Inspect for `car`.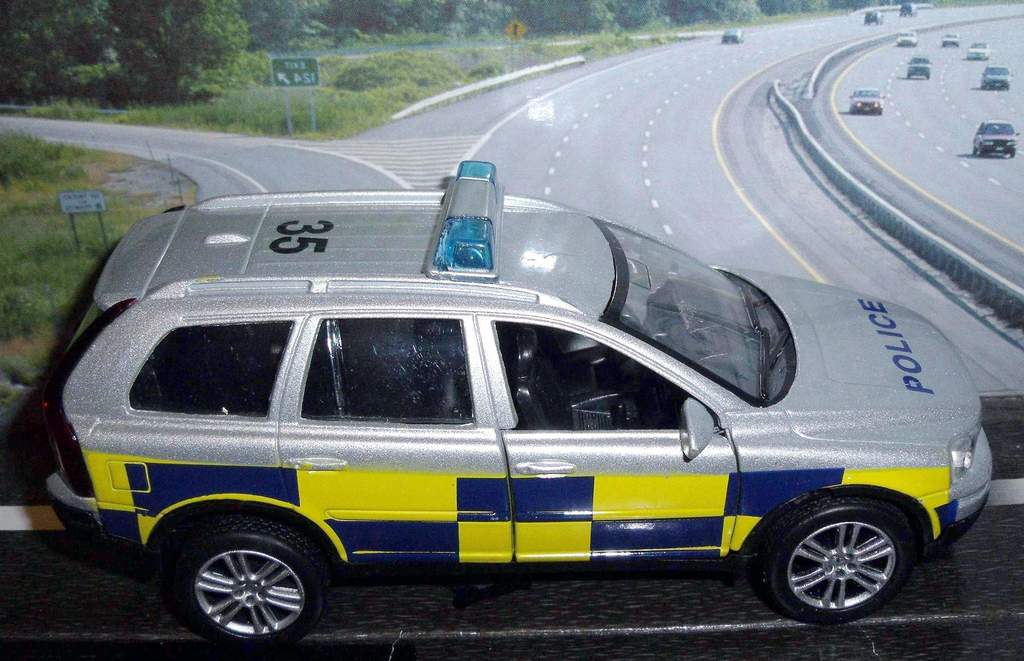
Inspection: detection(863, 10, 883, 23).
